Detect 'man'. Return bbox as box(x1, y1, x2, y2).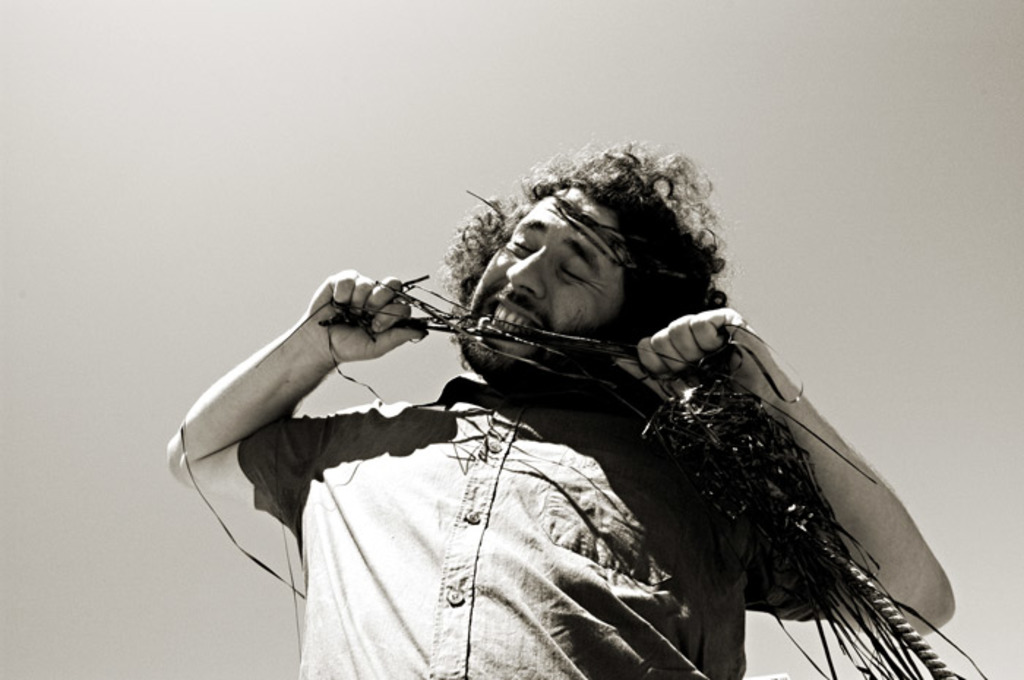
box(159, 139, 960, 679).
